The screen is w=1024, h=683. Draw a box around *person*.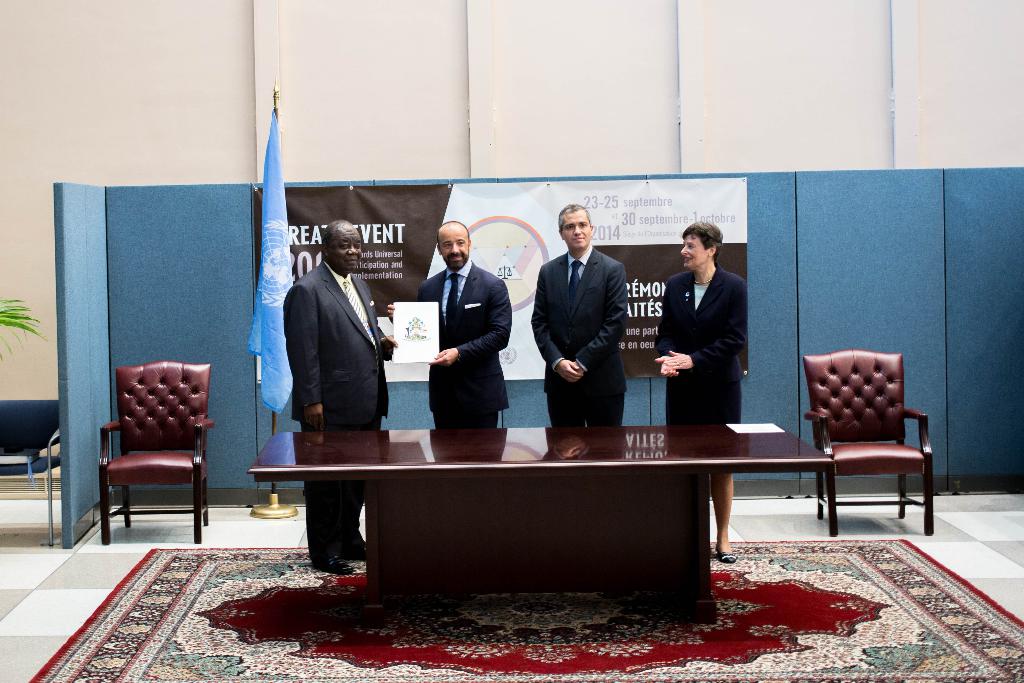
x1=285, y1=219, x2=385, y2=574.
